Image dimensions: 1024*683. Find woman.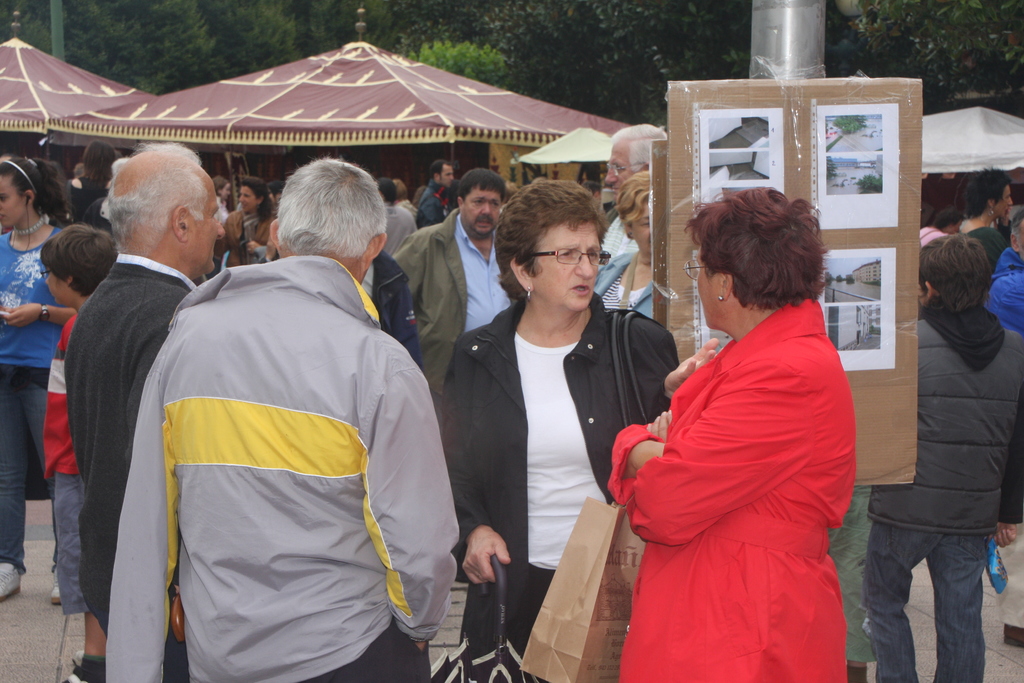
locate(618, 177, 886, 682).
